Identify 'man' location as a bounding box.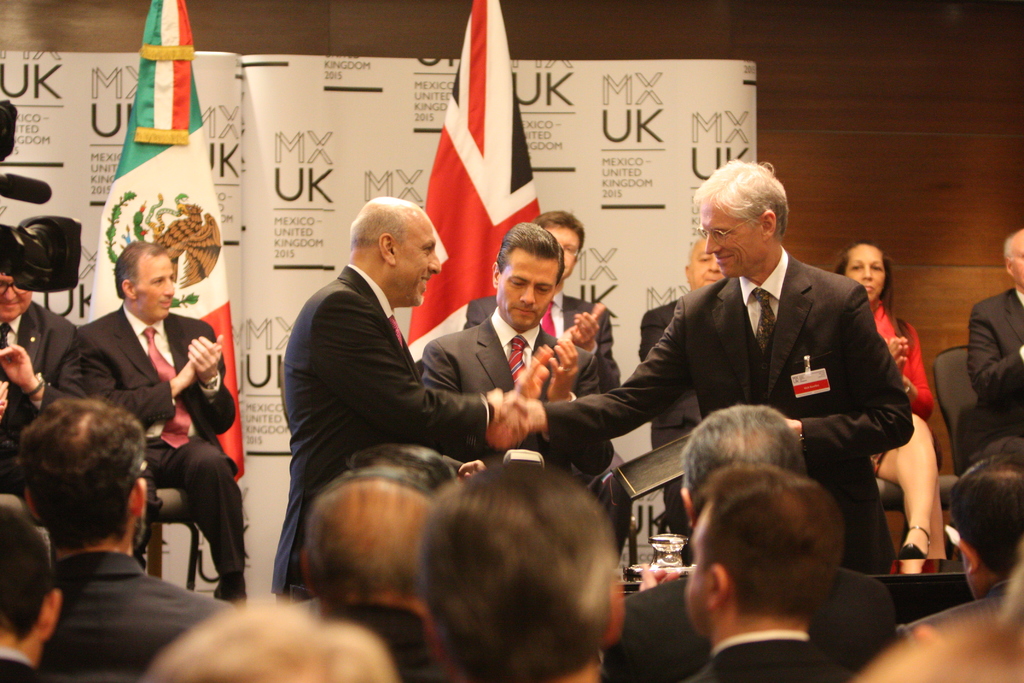
crop(637, 232, 731, 570).
